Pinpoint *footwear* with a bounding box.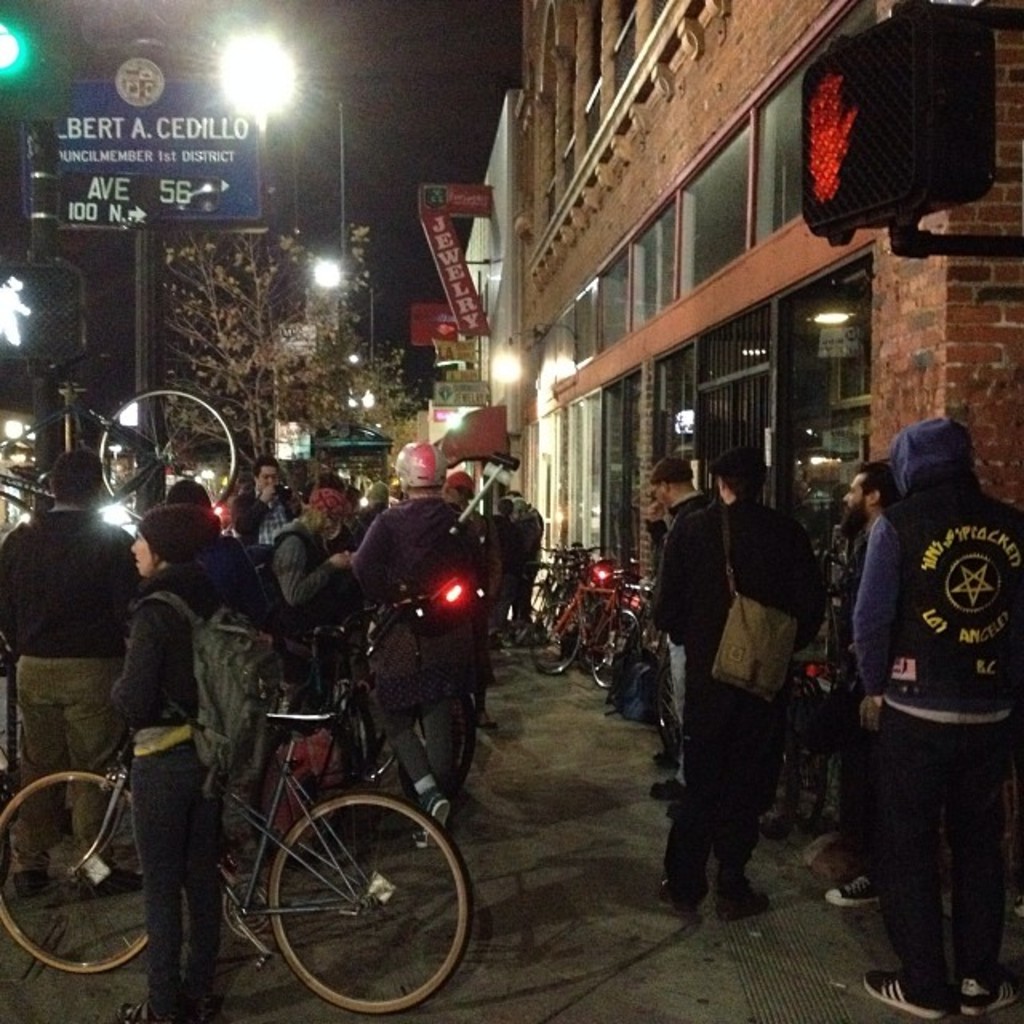
824, 874, 883, 917.
